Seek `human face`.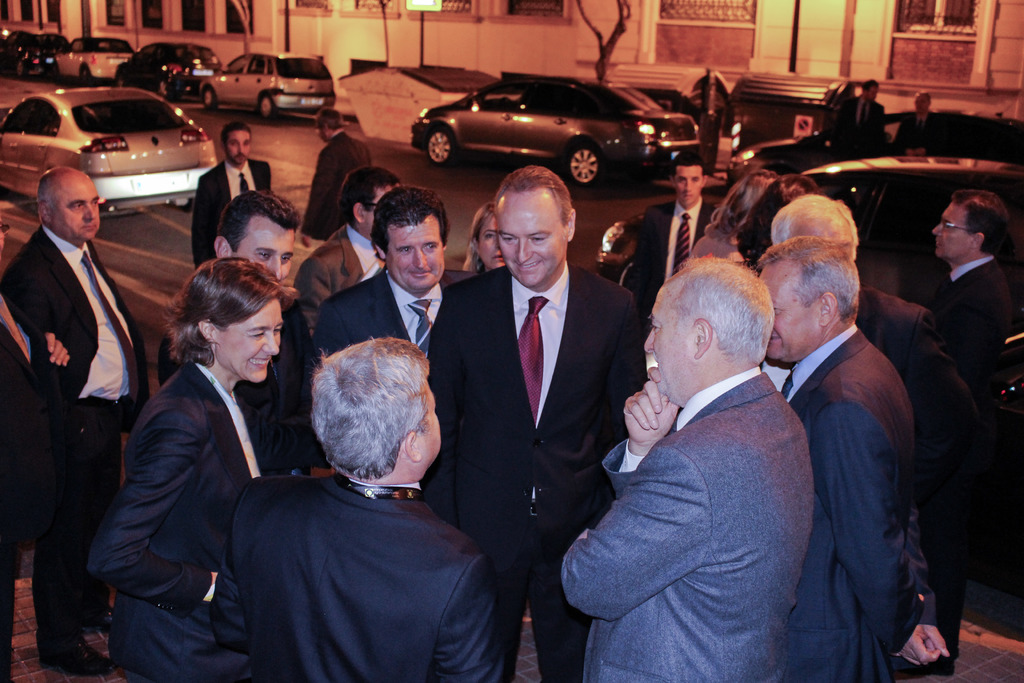
pyautogui.locateOnScreen(223, 131, 251, 163).
